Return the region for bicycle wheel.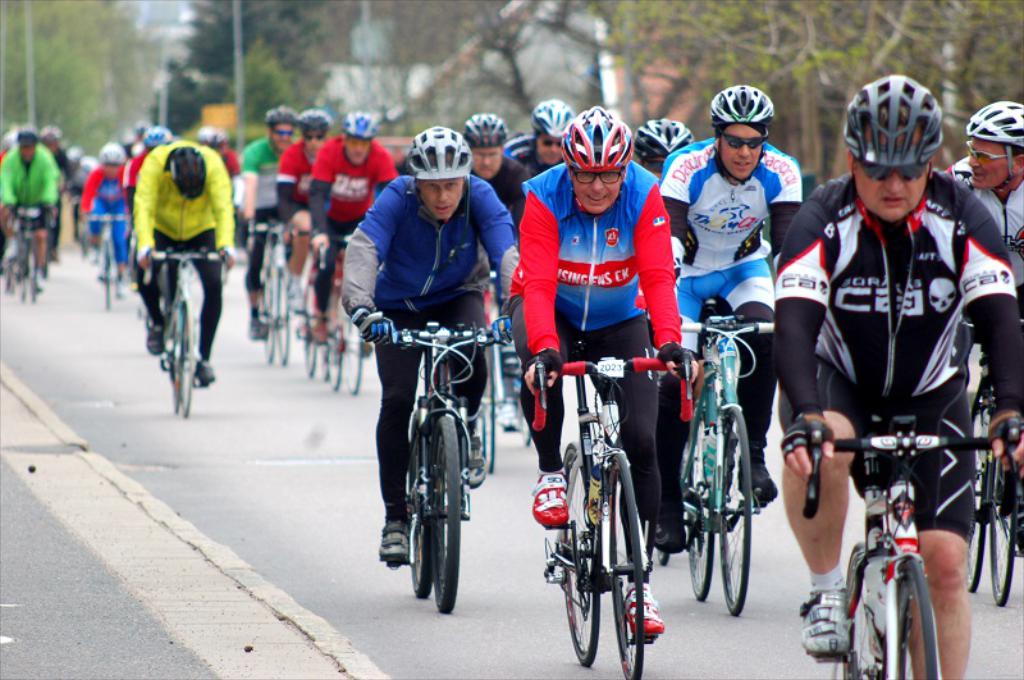
{"x1": 97, "y1": 241, "x2": 119, "y2": 304}.
